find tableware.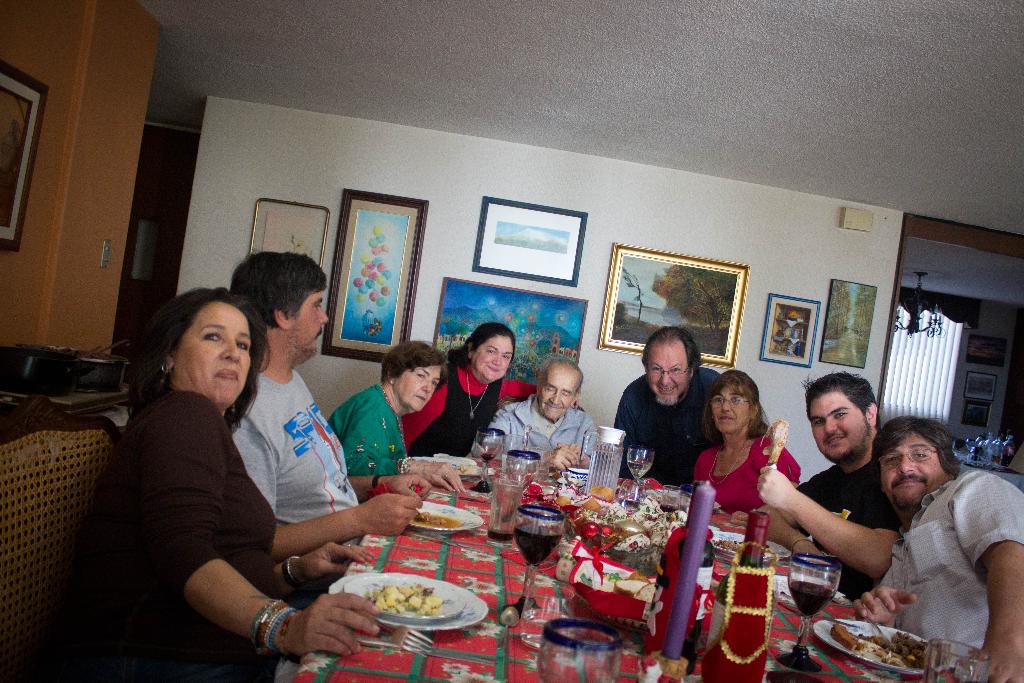
[925, 639, 993, 682].
